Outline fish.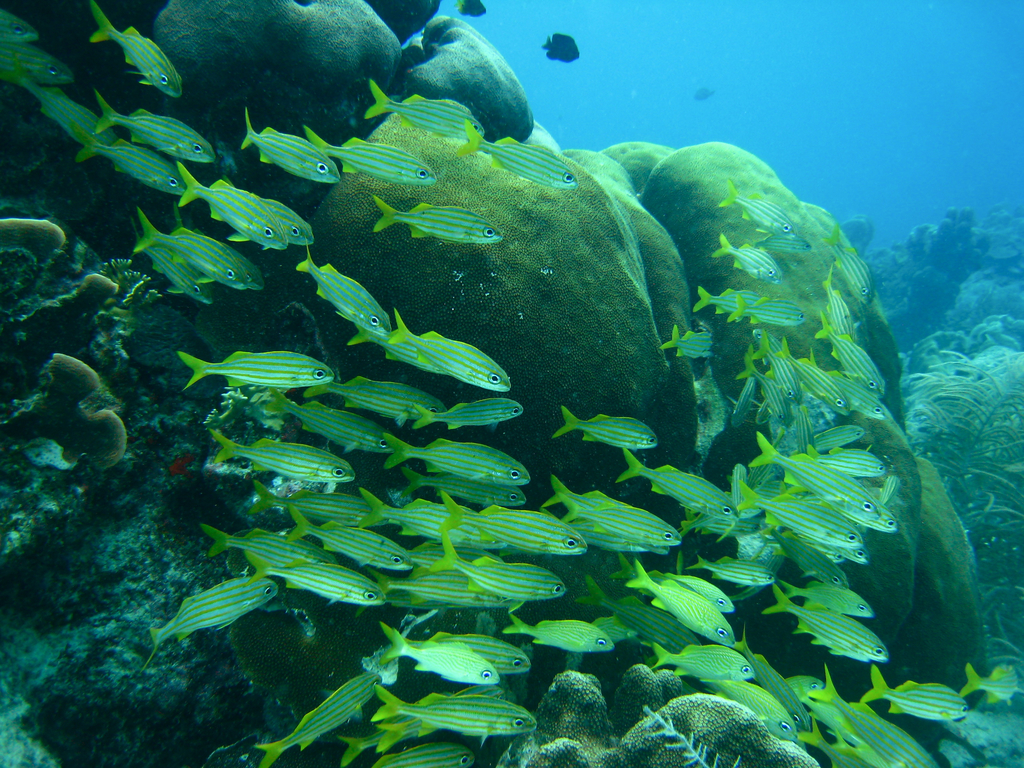
Outline: l=125, t=206, r=247, b=288.
